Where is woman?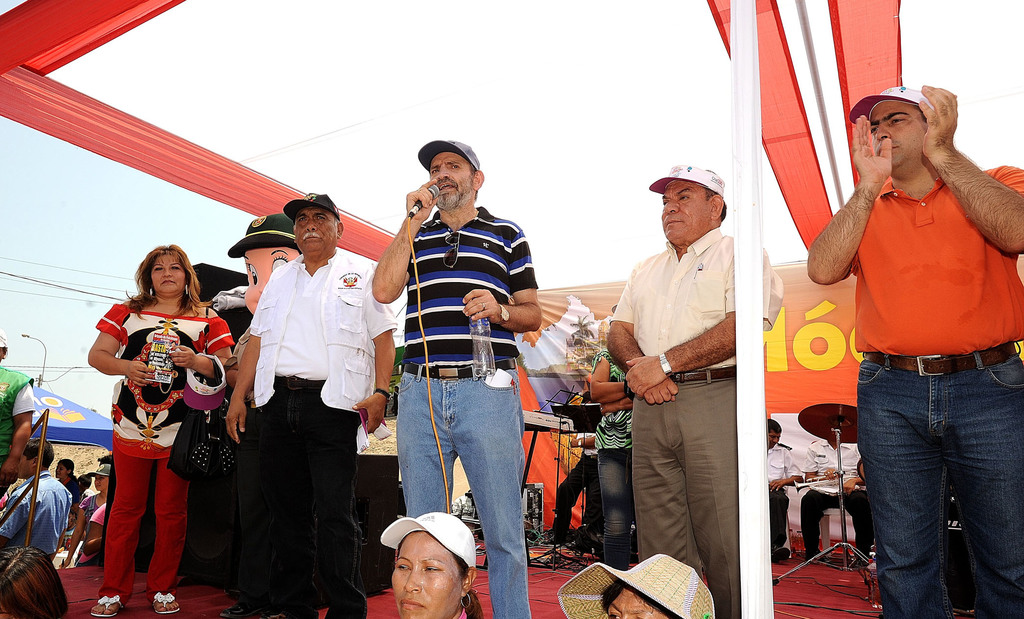
Rect(587, 345, 636, 572).
